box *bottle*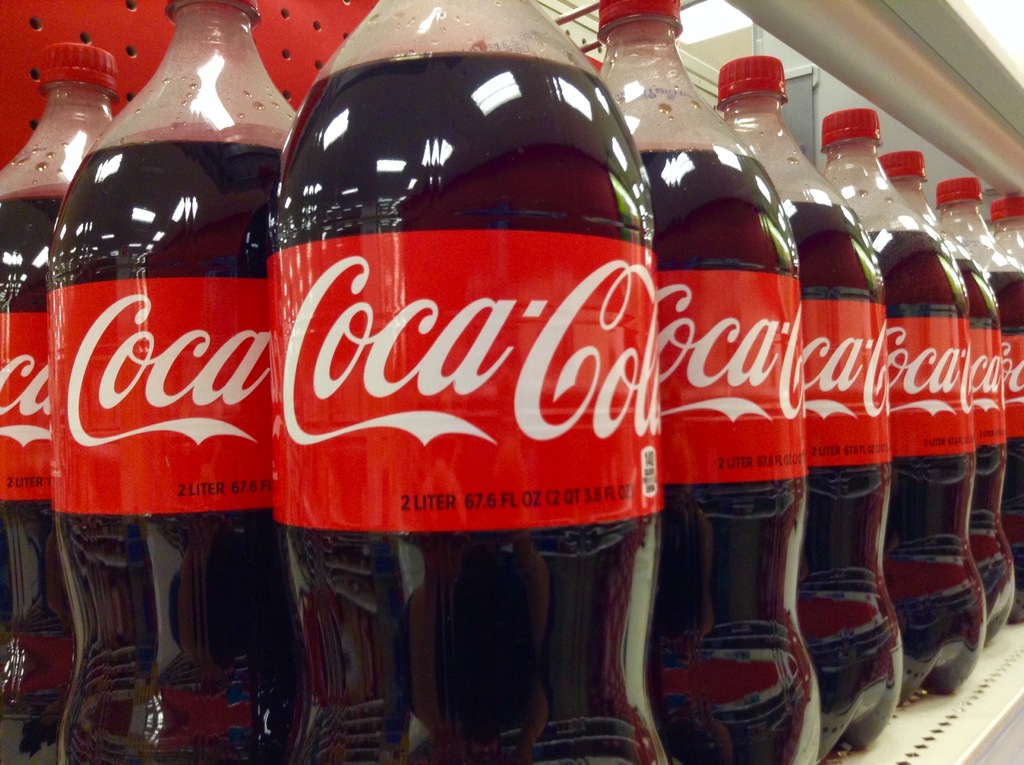
box(931, 177, 1023, 627)
